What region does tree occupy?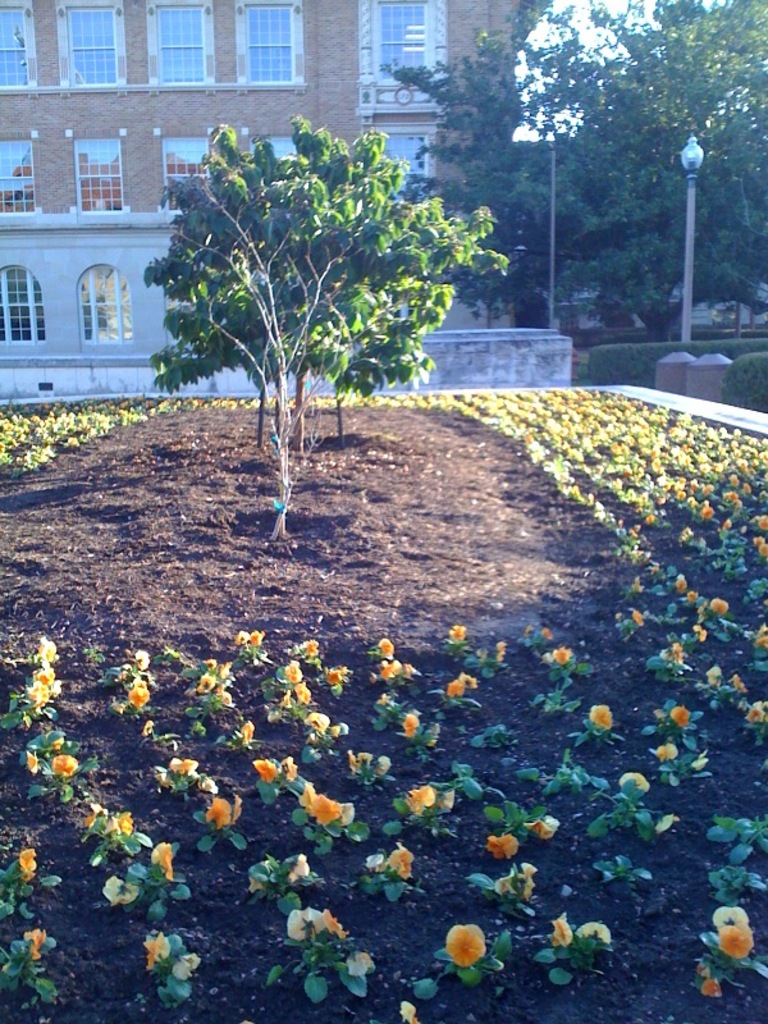
131,100,492,509.
